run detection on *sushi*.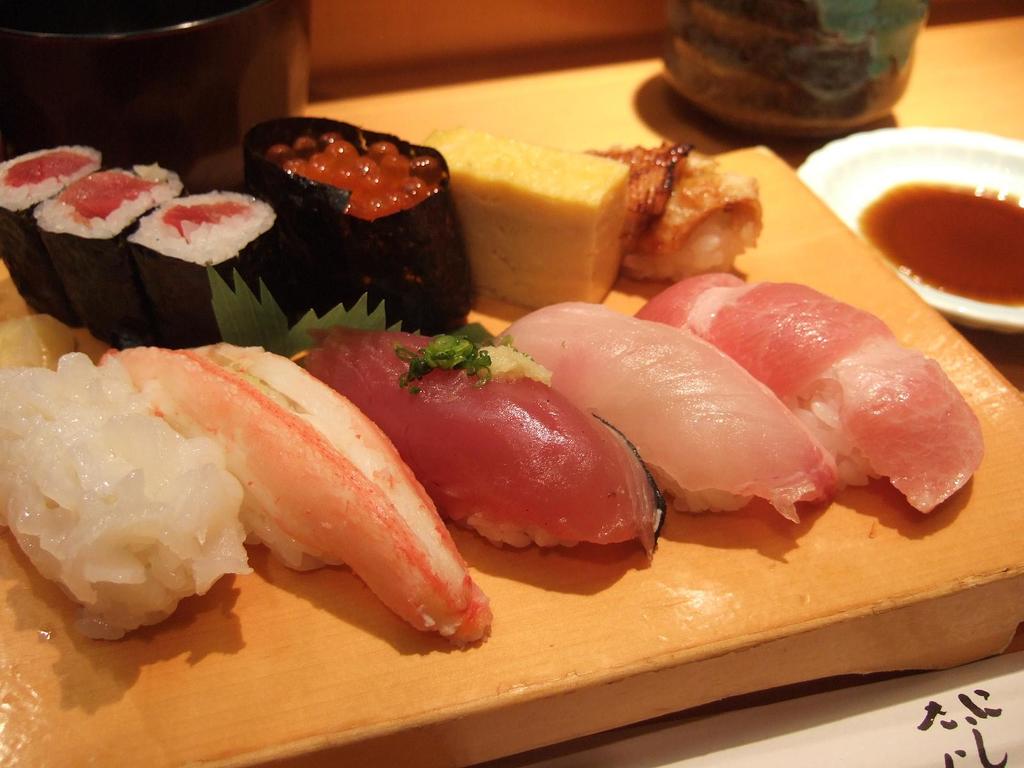
Result: 301,326,662,561.
